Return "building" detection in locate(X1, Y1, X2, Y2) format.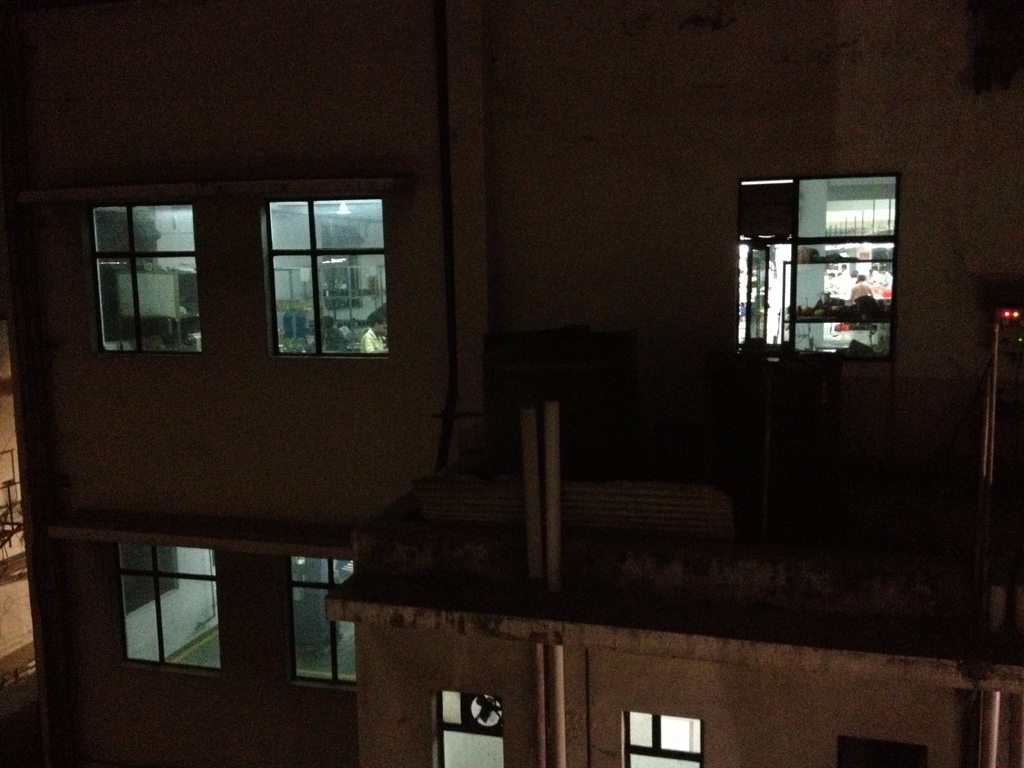
locate(0, 0, 1023, 767).
